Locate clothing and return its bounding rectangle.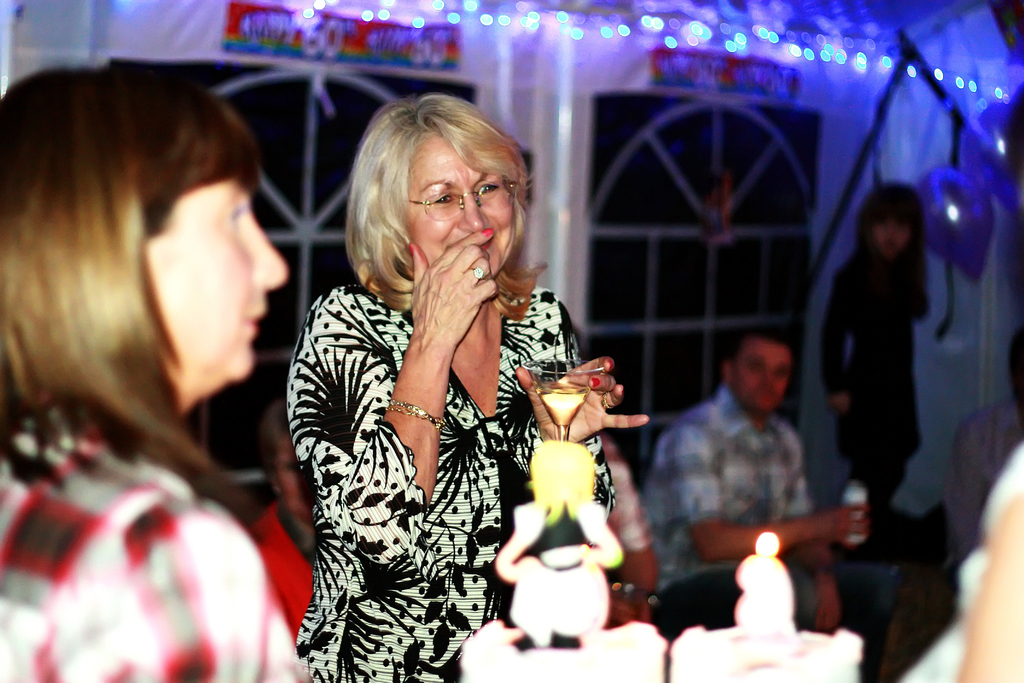
rect(650, 383, 899, 624).
